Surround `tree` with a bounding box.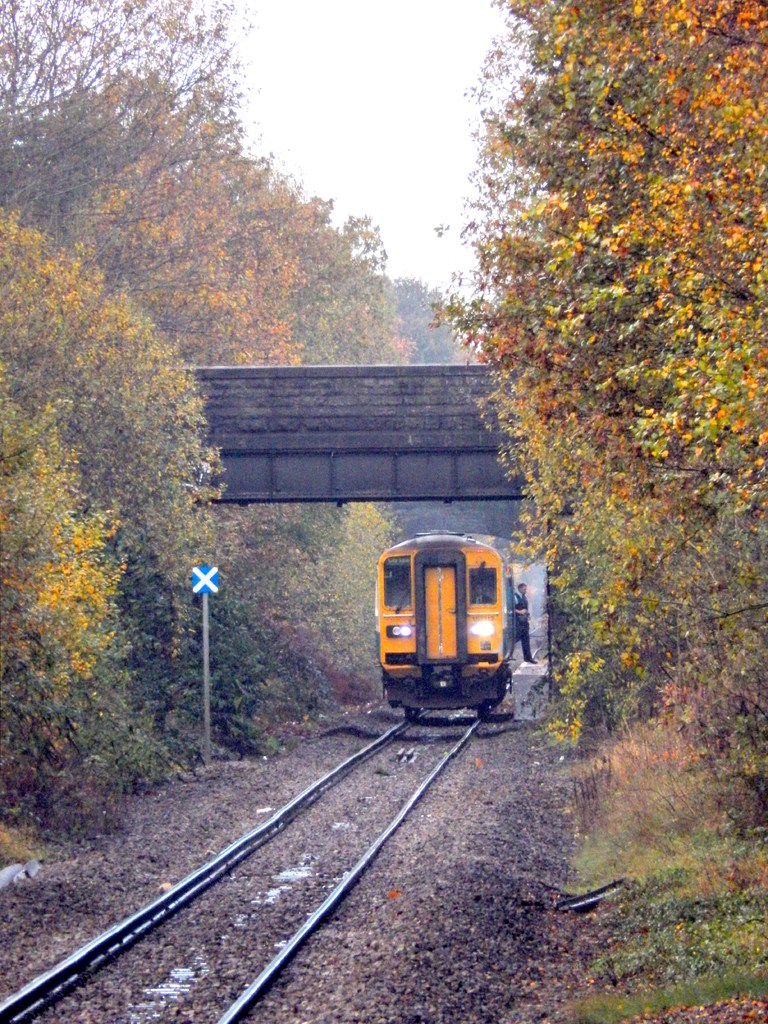
select_region(0, 0, 418, 826).
